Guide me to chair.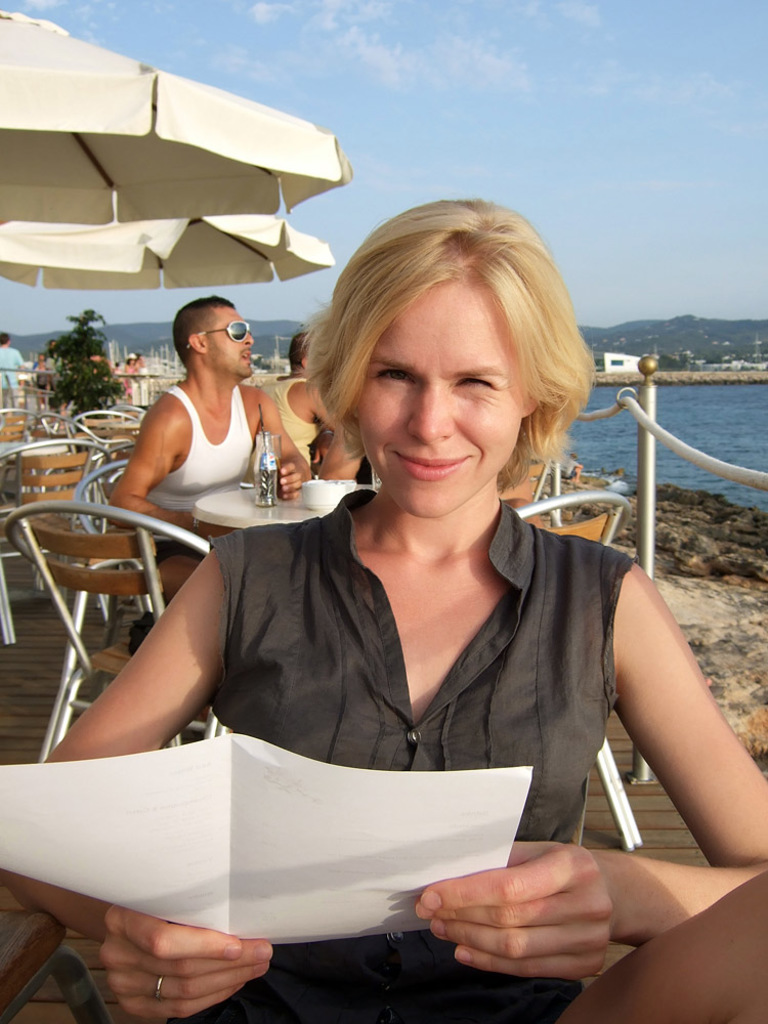
Guidance: 111 402 150 422.
